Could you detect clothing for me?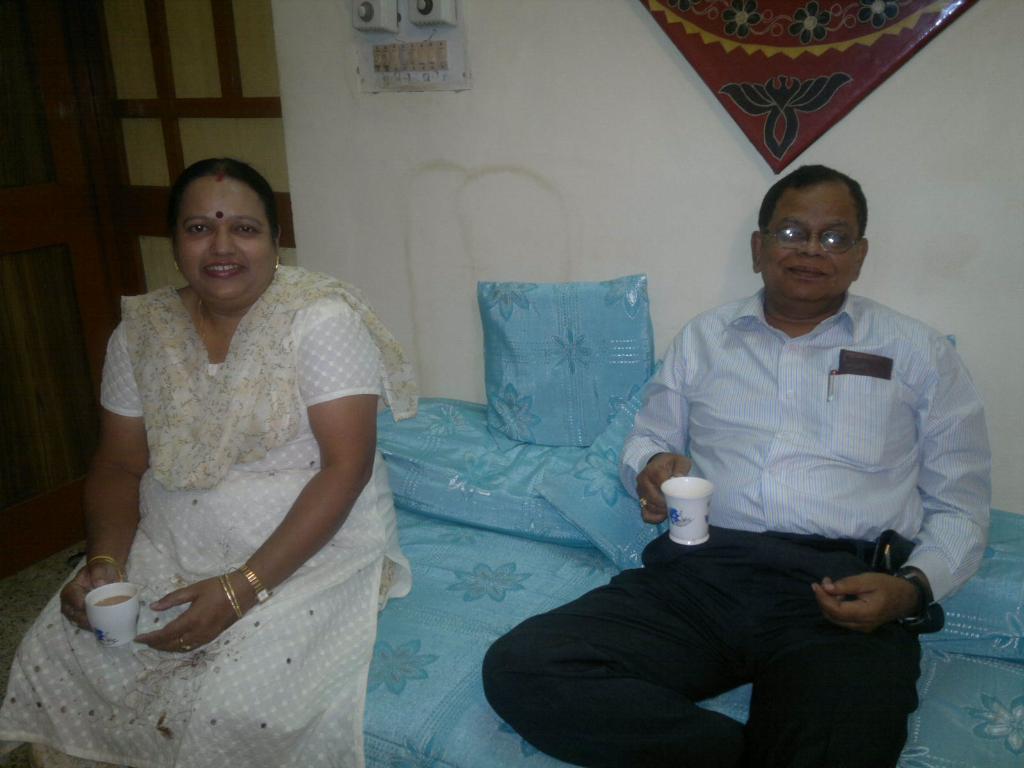
Detection result: select_region(483, 288, 993, 767).
